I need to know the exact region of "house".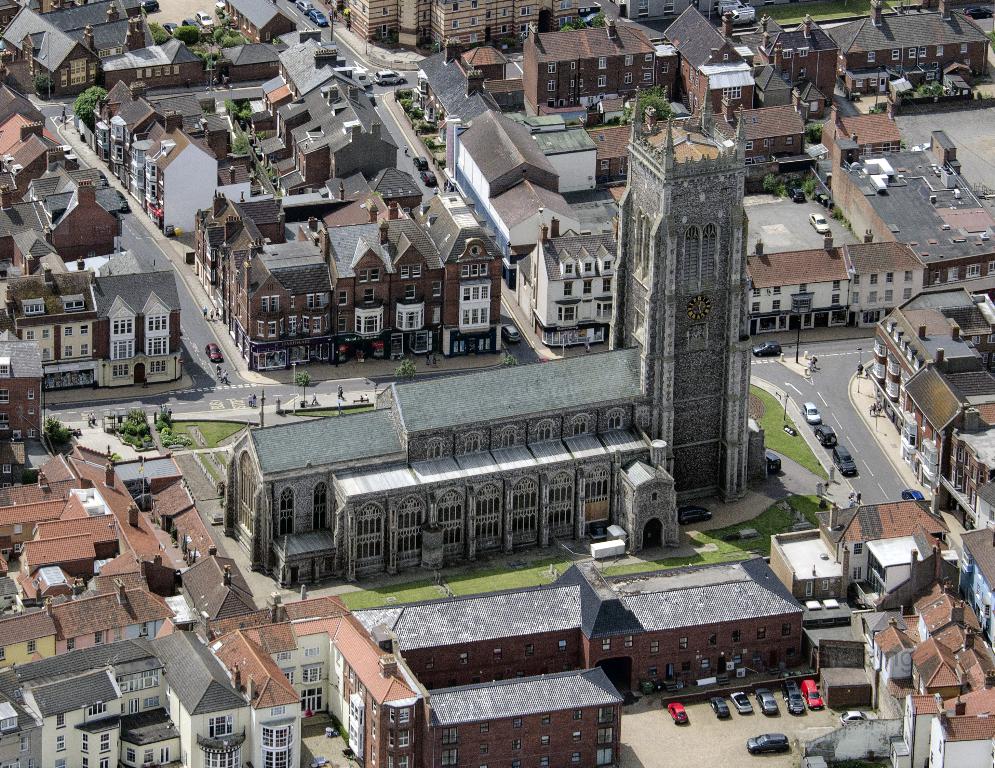
Region: {"x1": 4, "y1": 126, "x2": 82, "y2": 221}.
